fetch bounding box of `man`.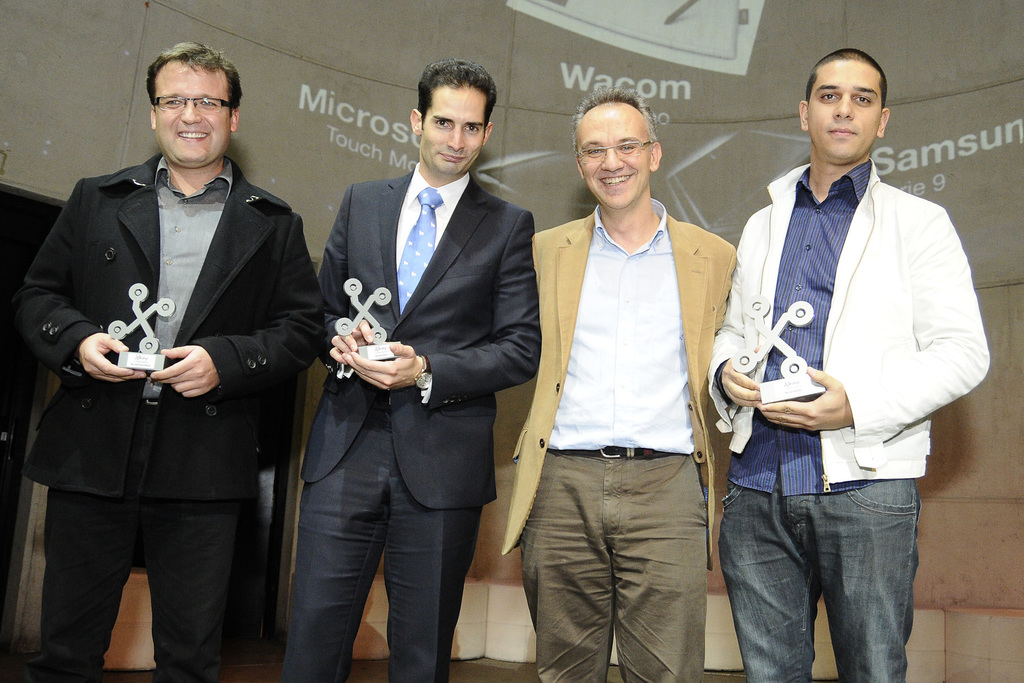
Bbox: select_region(703, 48, 995, 682).
